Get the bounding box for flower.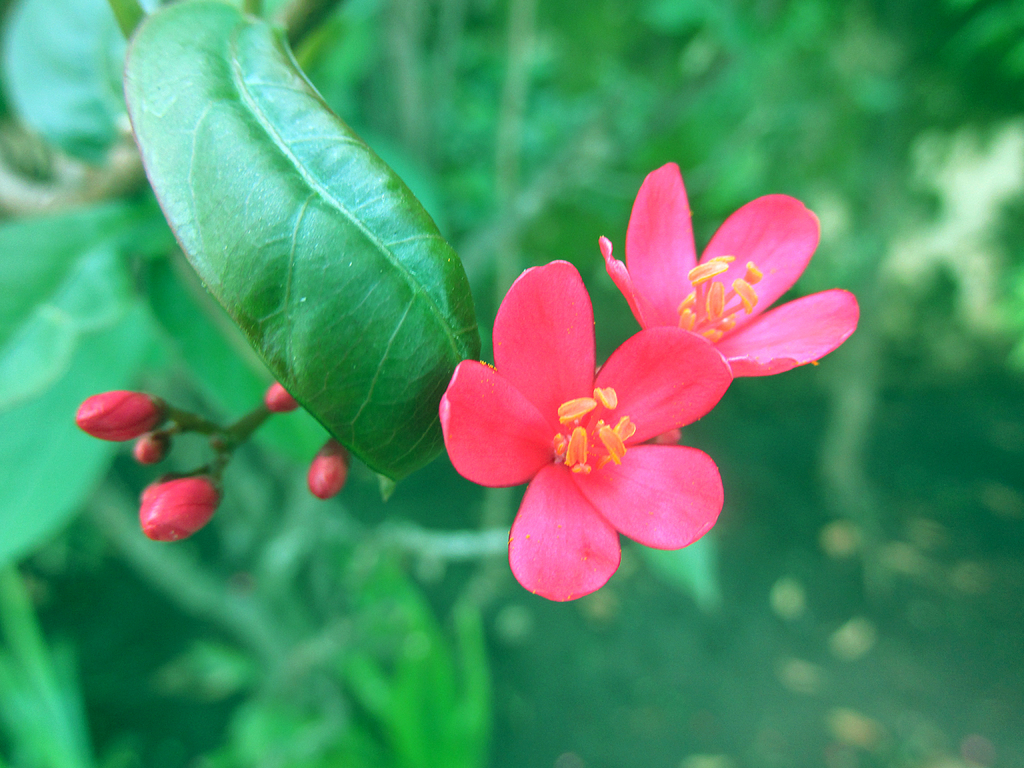
(596,163,860,376).
